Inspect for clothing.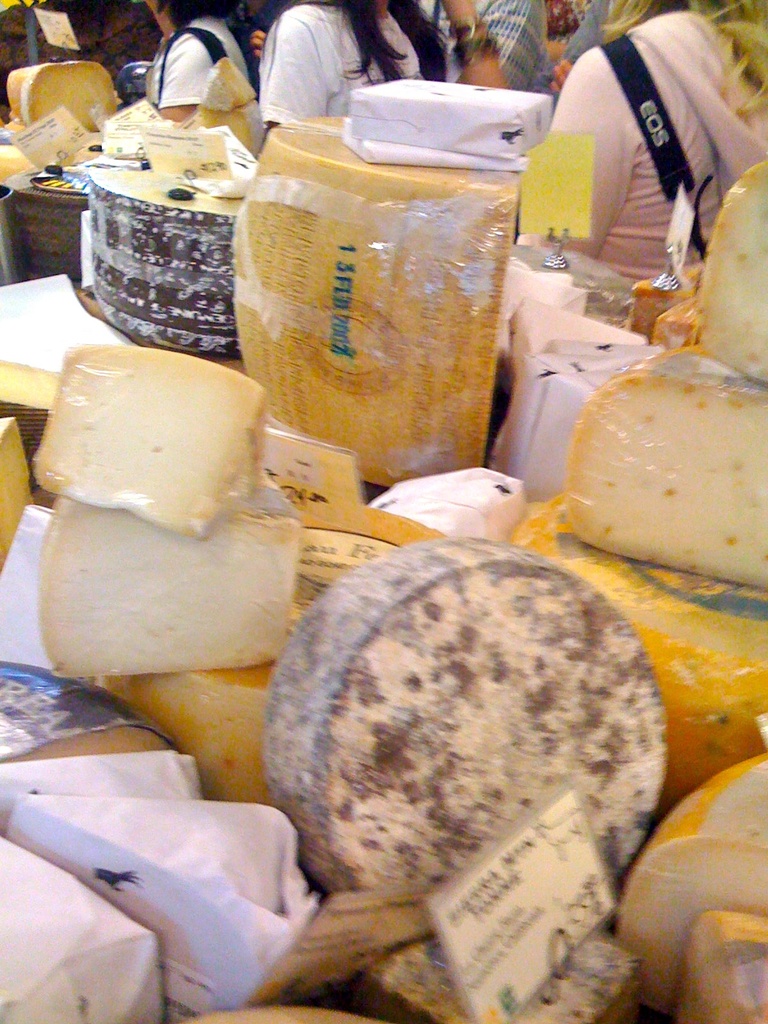
Inspection: [left=256, top=6, right=450, bottom=151].
